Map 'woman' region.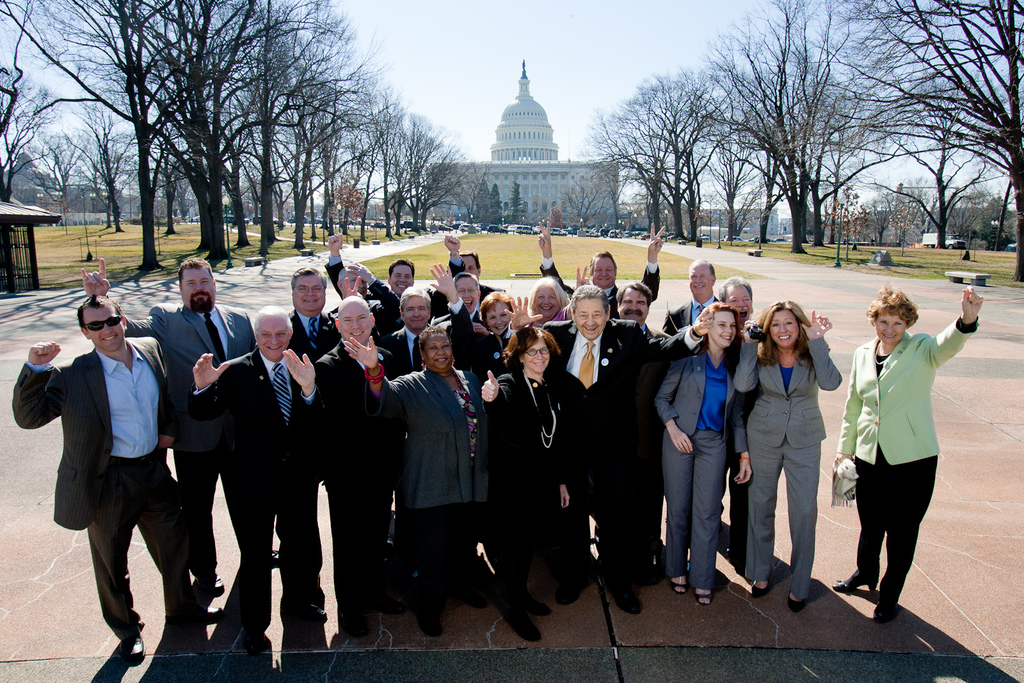
Mapped to <box>660,301,755,605</box>.
